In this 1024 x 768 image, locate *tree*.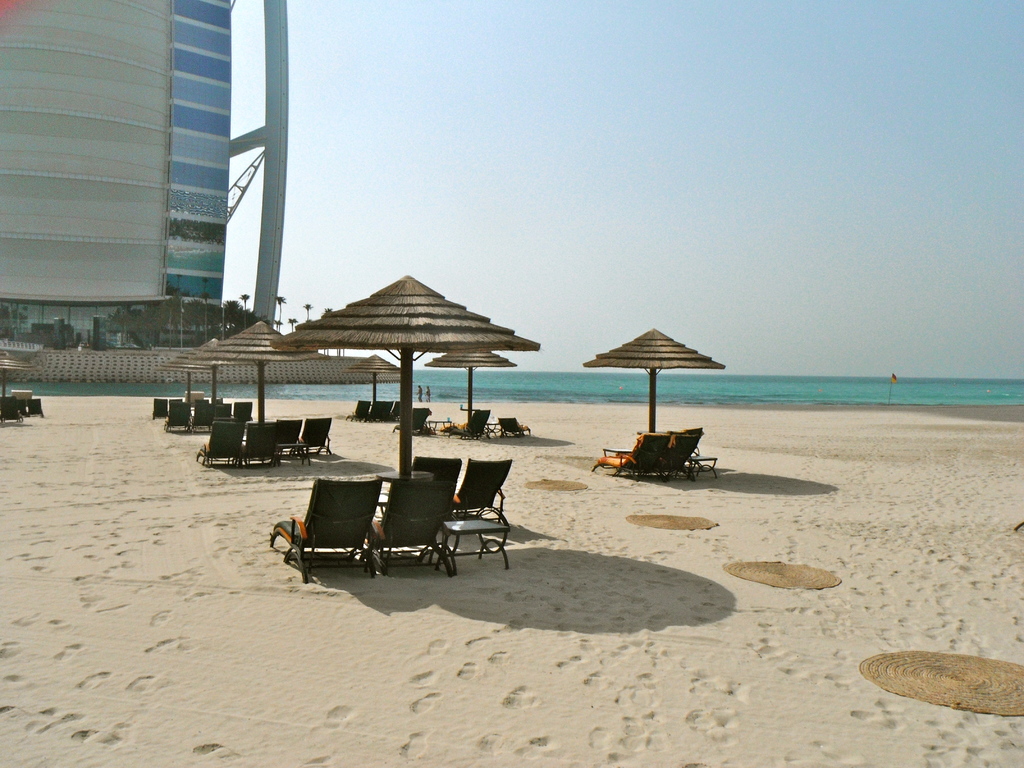
Bounding box: detection(211, 298, 239, 333).
